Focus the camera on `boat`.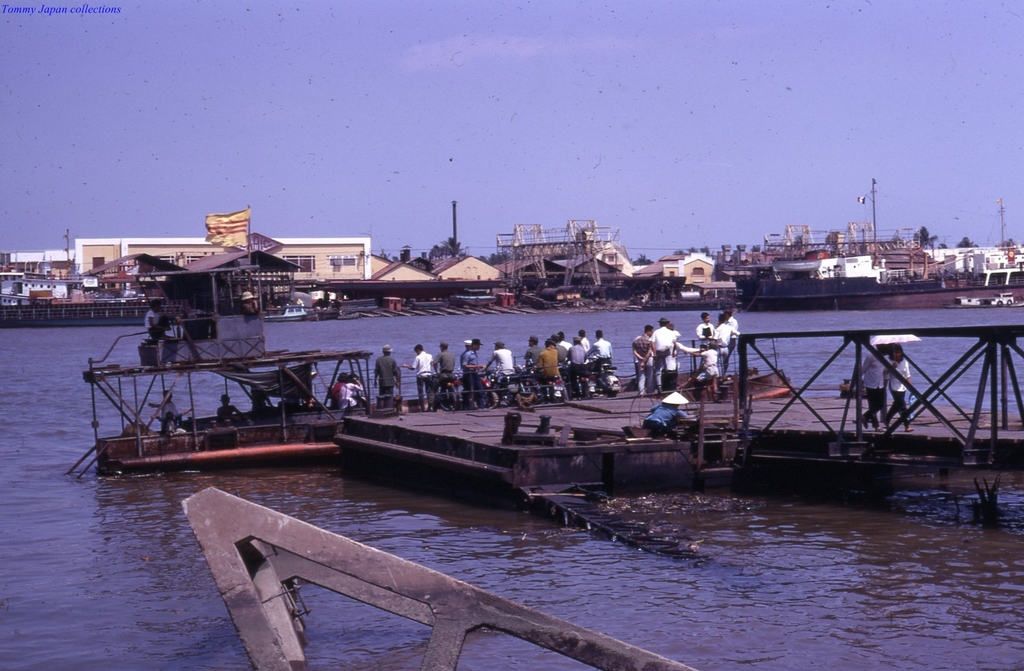
Focus region: [947,292,992,308].
